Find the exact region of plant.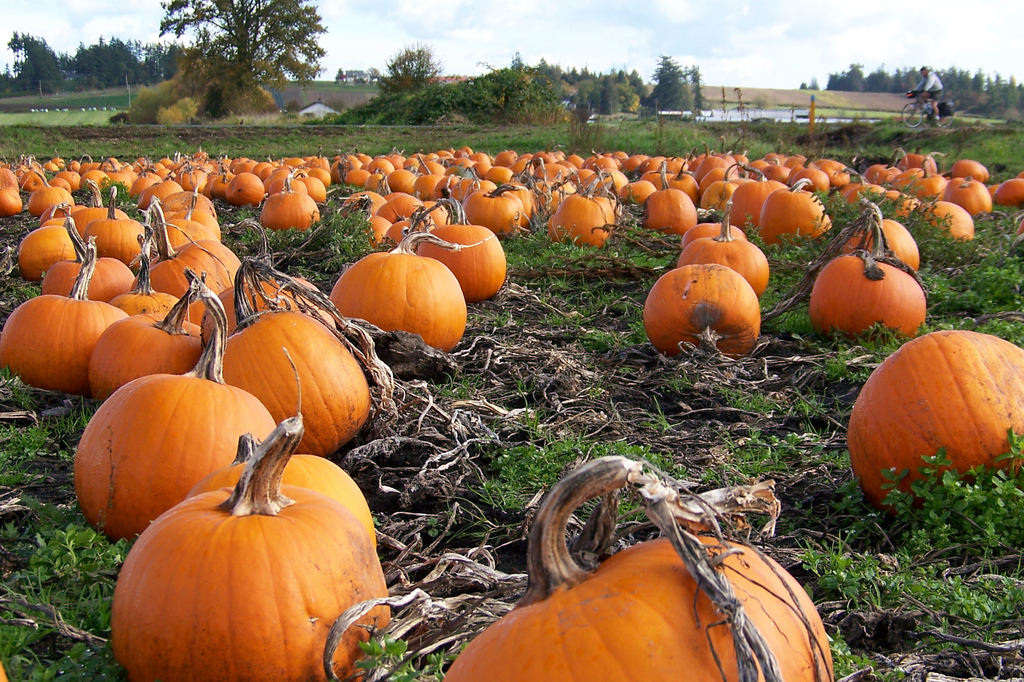
Exact region: left=356, top=629, right=412, bottom=681.
